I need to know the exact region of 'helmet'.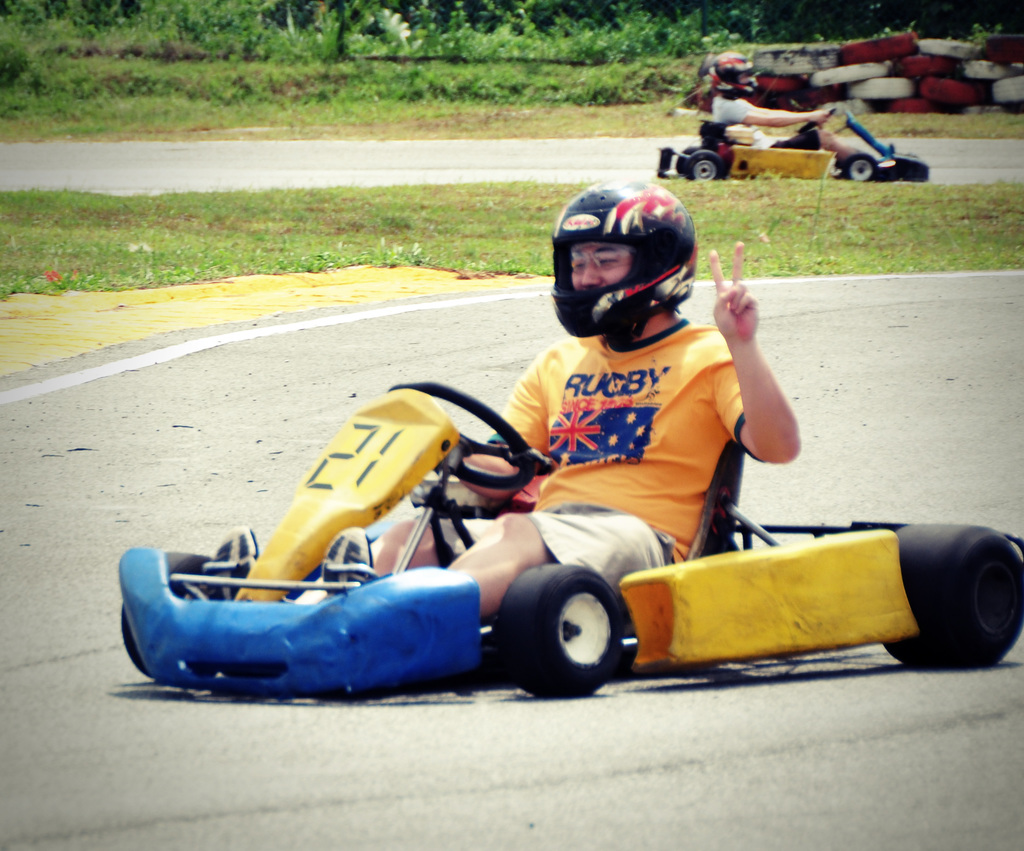
Region: x1=710, y1=51, x2=762, y2=98.
